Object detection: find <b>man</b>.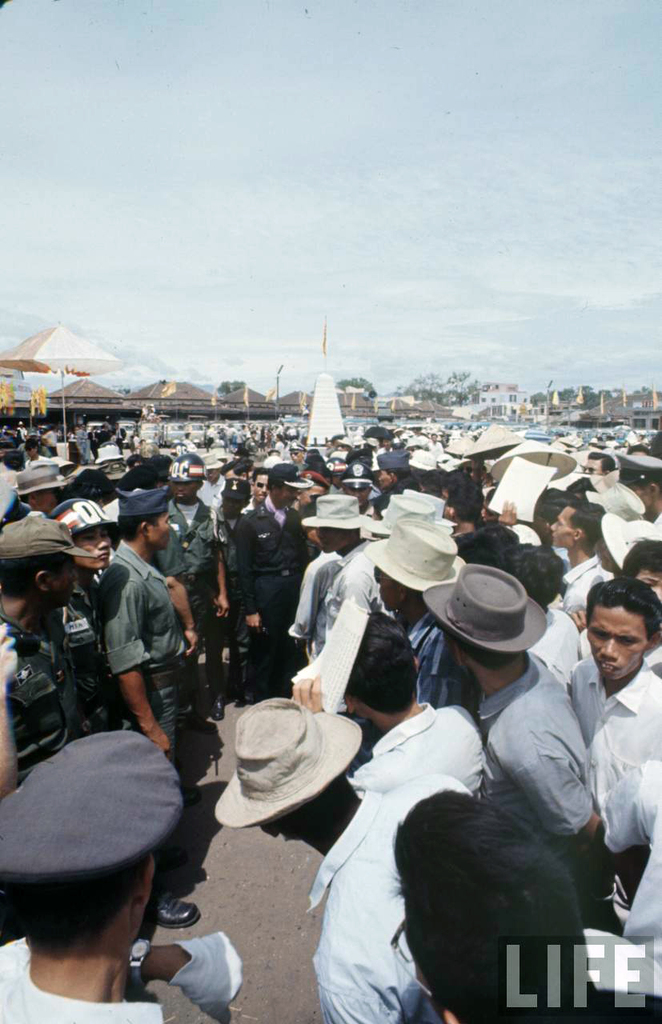
left=46, top=494, right=116, bottom=732.
